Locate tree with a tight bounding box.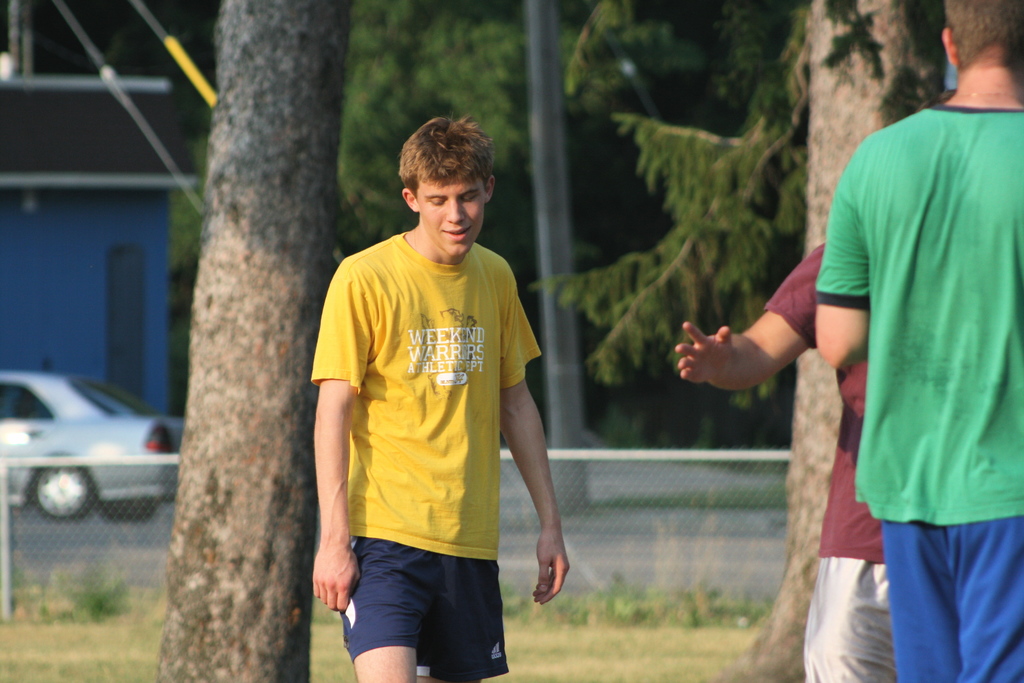
[x1=736, y1=0, x2=948, y2=682].
